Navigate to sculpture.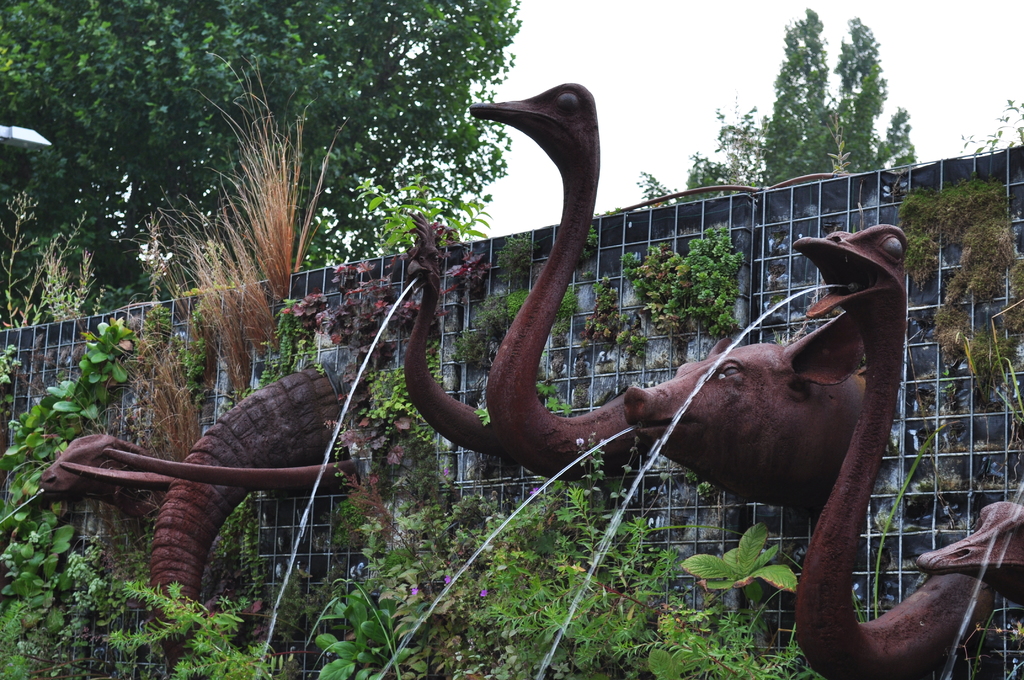
Navigation target: bbox=[467, 84, 643, 473].
